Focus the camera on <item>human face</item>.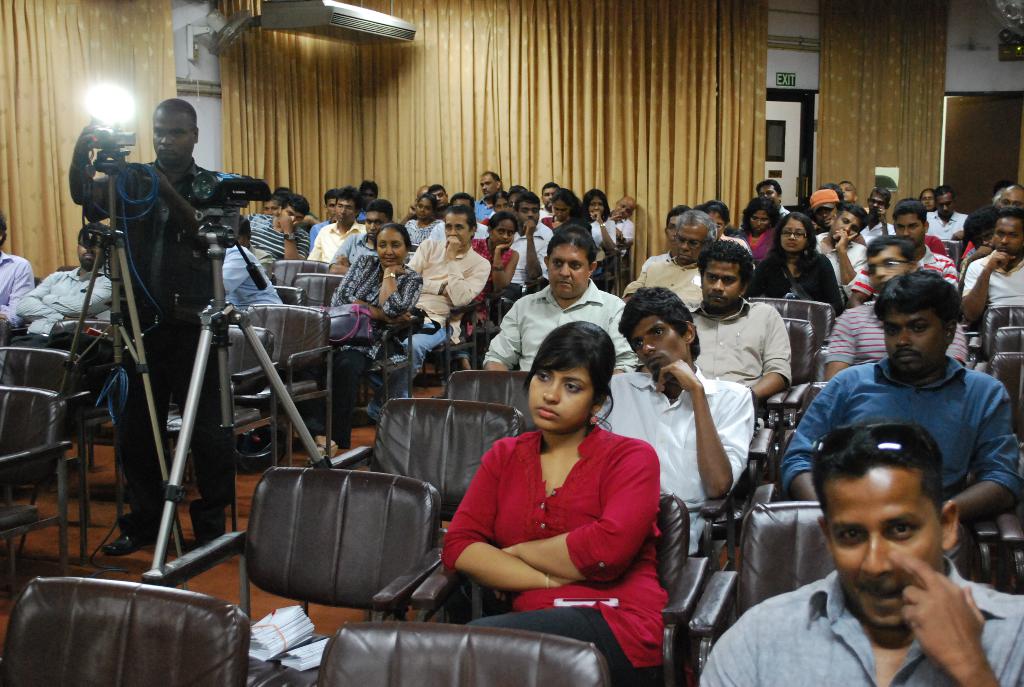
Focus region: [1003,184,1020,211].
